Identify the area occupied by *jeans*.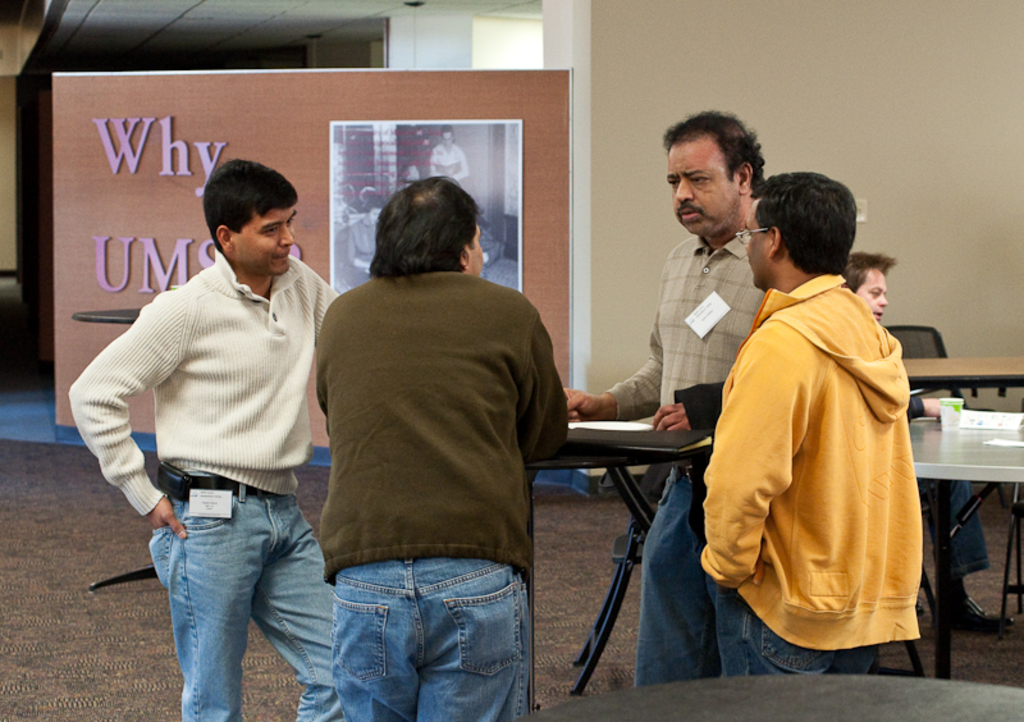
Area: 147 467 344 721.
